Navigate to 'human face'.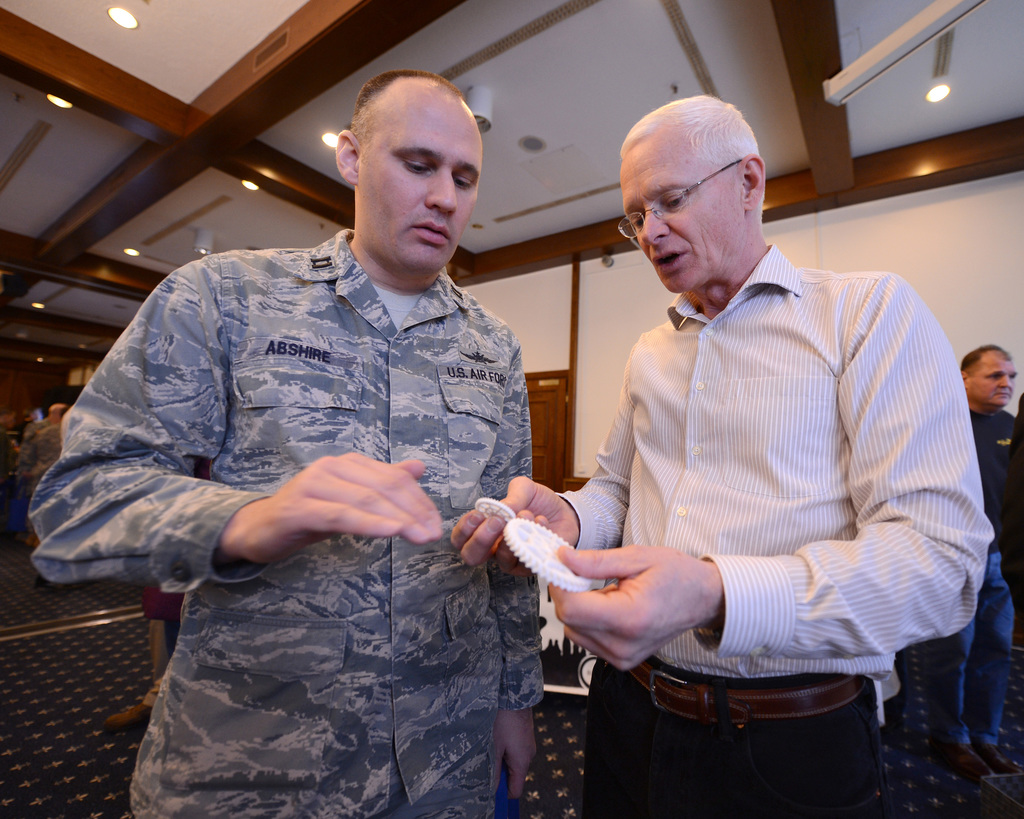
Navigation target: [x1=971, y1=349, x2=1014, y2=407].
